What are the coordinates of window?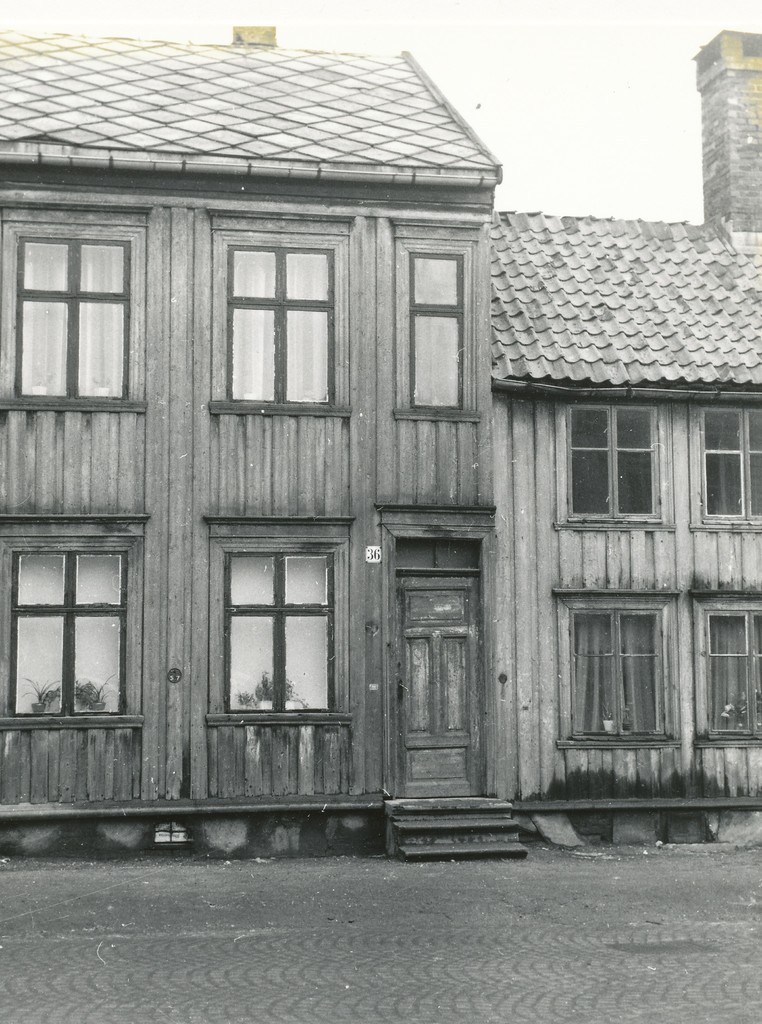
crop(564, 605, 666, 743).
